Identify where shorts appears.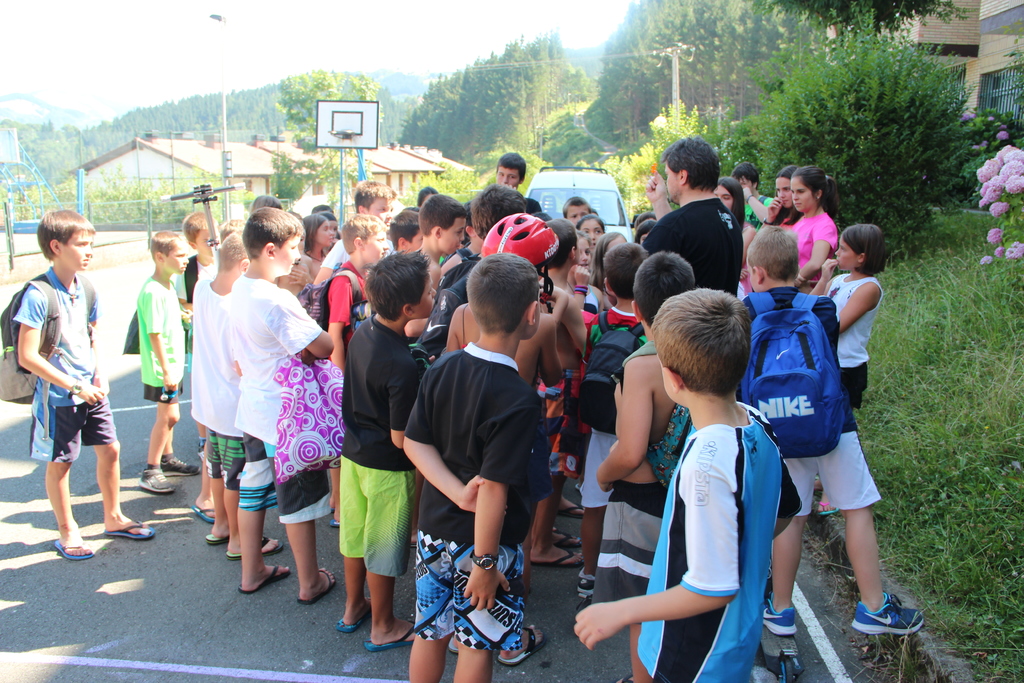
Appears at region(413, 542, 527, 650).
